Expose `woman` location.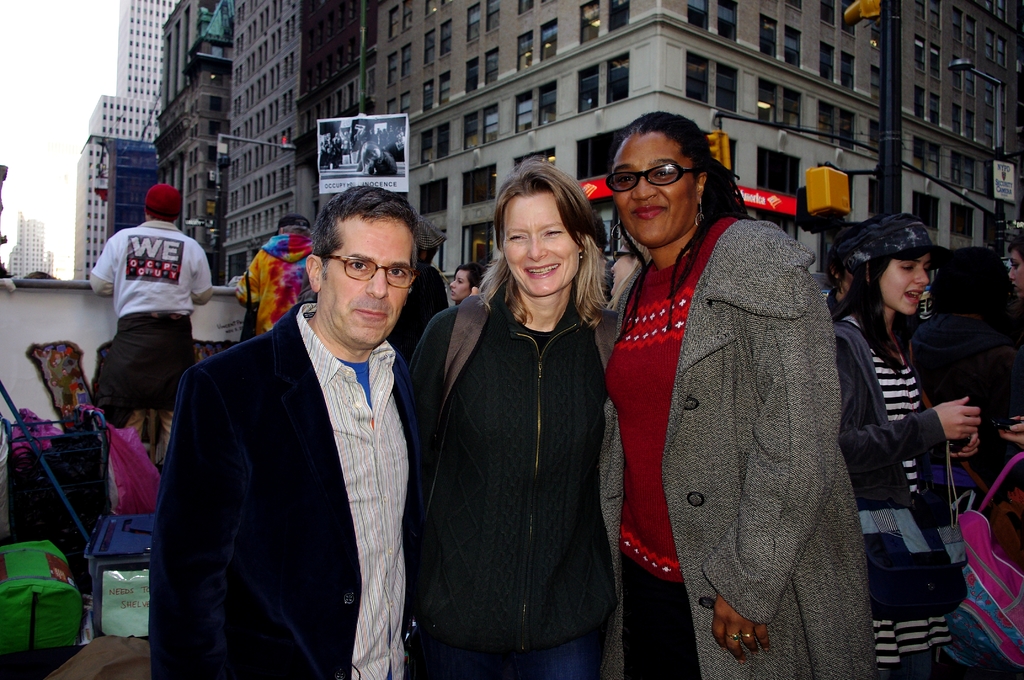
Exposed at locate(454, 263, 484, 304).
